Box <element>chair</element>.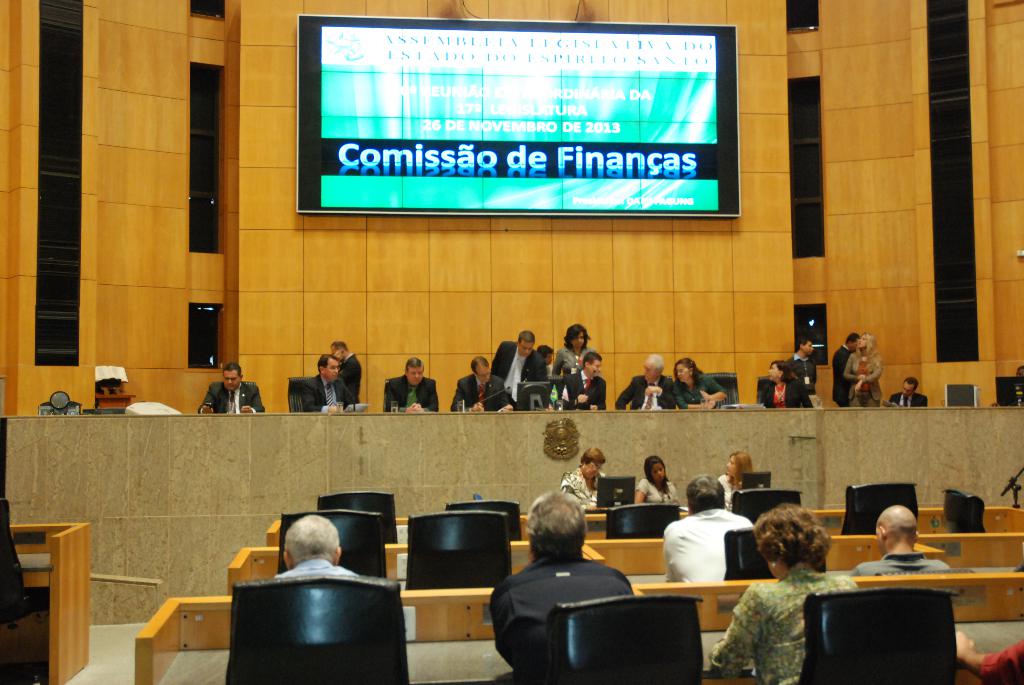
crop(275, 510, 388, 579).
